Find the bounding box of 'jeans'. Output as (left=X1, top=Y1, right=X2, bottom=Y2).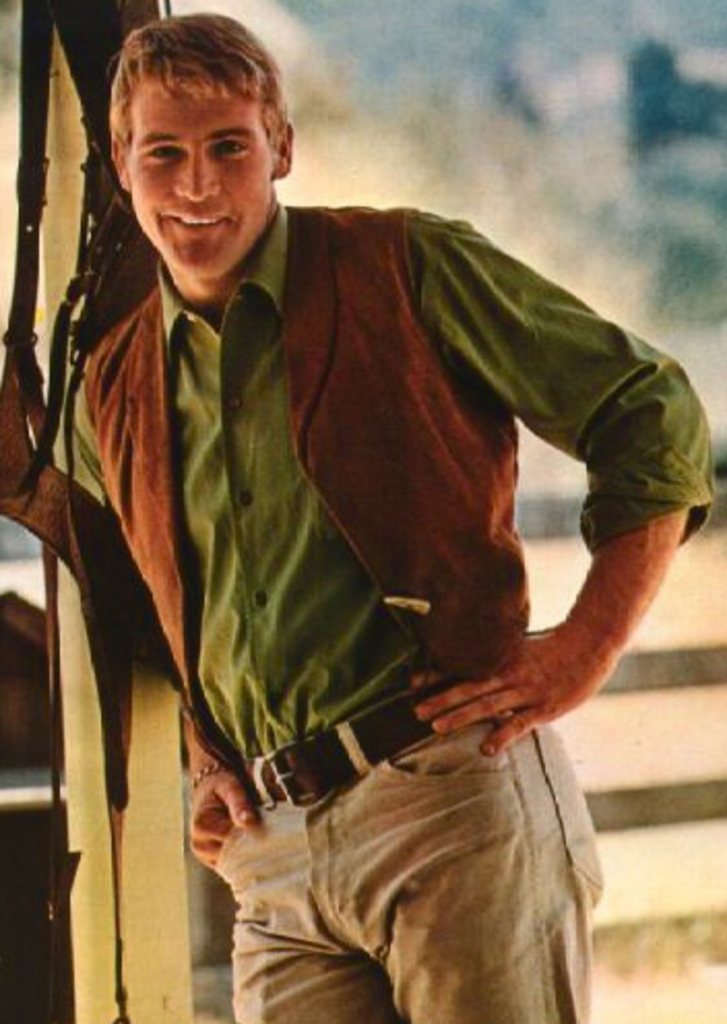
(left=213, top=692, right=640, bottom=1023).
